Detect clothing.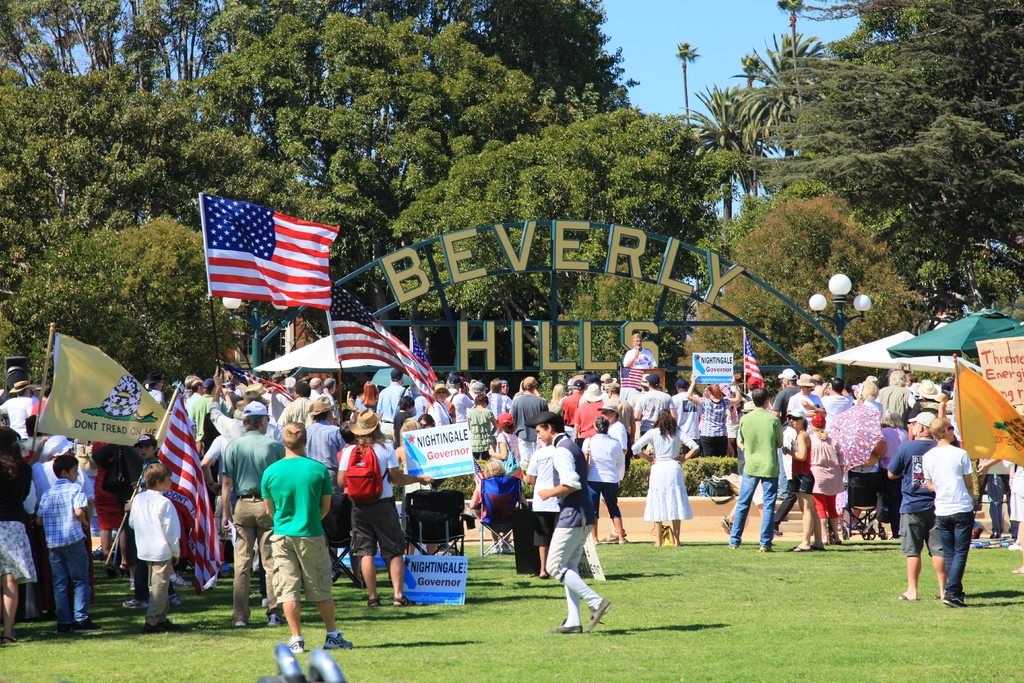
Detected at 635/388/675/436.
